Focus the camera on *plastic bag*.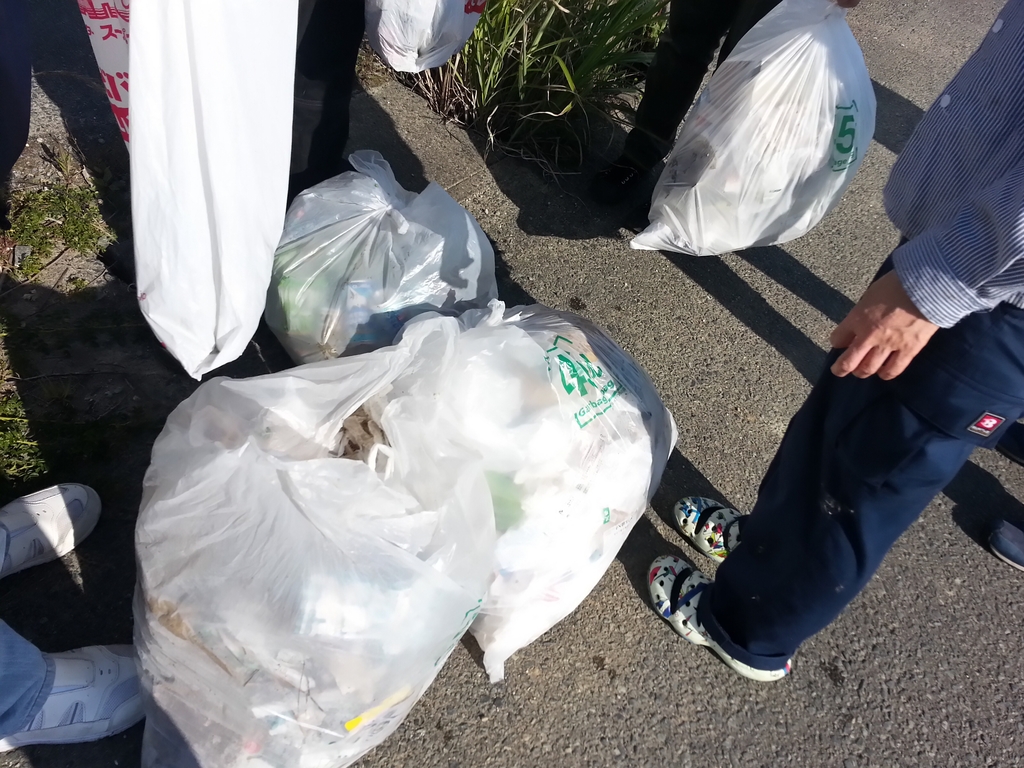
Focus region: [627,0,877,265].
